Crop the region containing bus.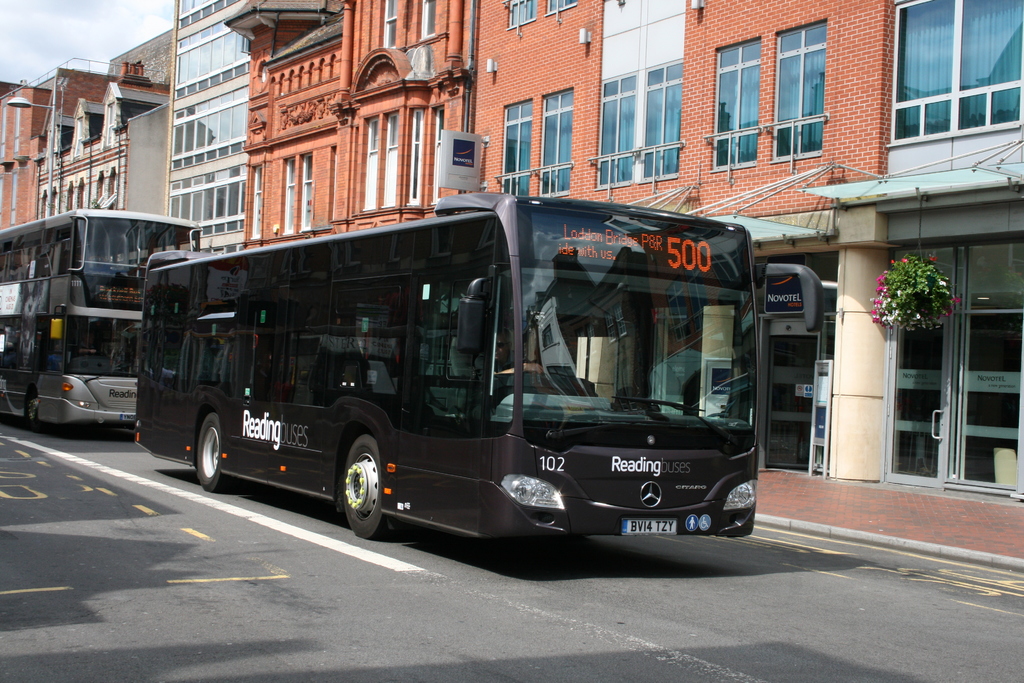
Crop region: (0,206,204,433).
